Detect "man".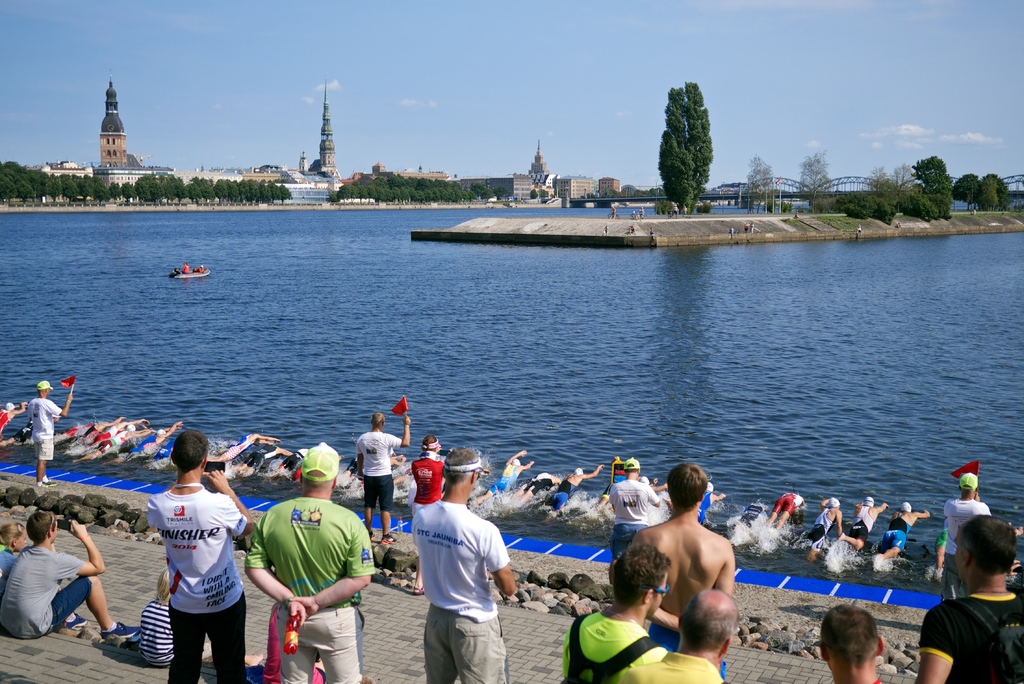
Detected at crop(607, 457, 662, 582).
